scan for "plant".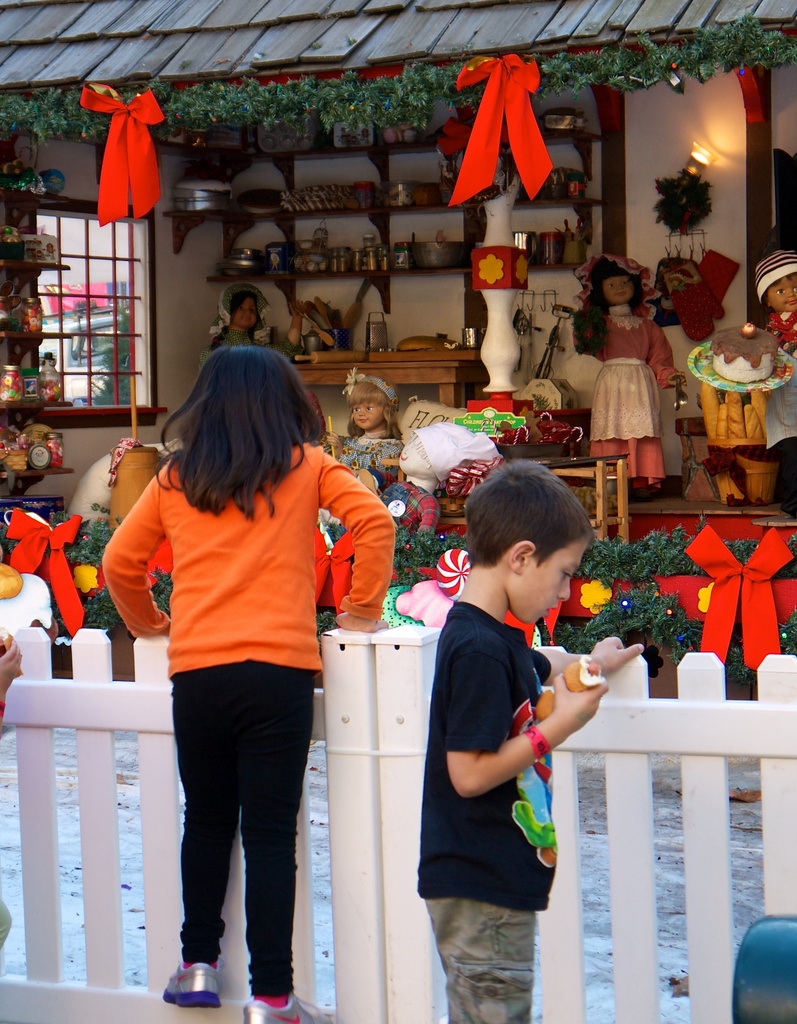
Scan result: x1=549 y1=620 x2=580 y2=660.
